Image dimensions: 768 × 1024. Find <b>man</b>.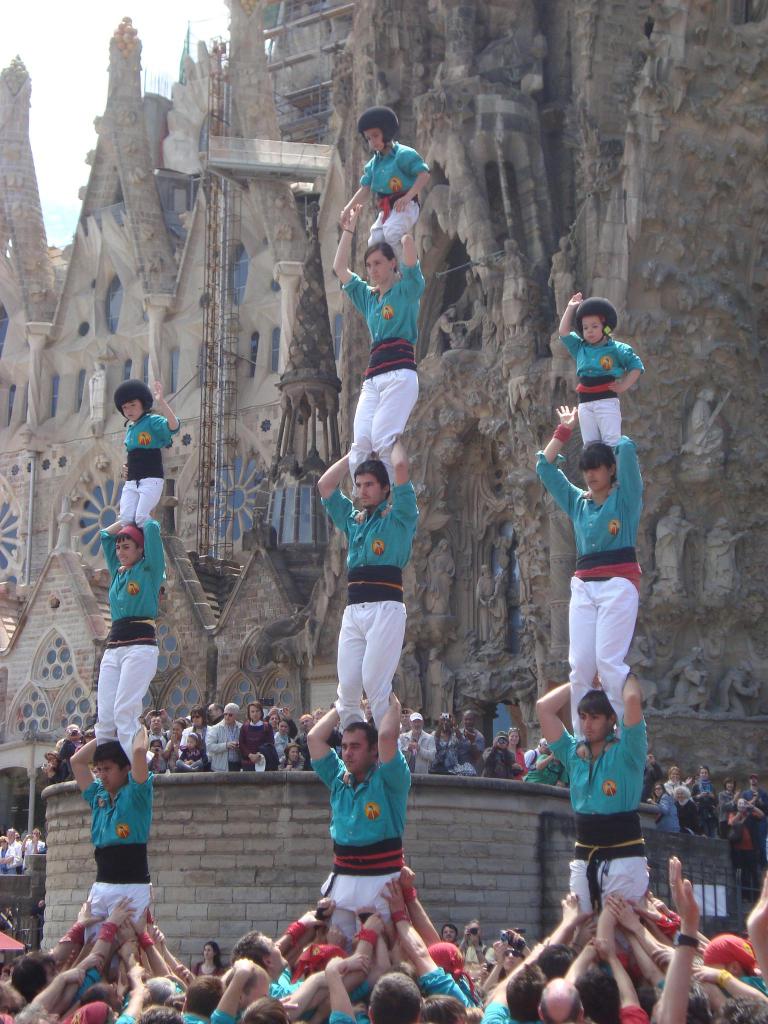
select_region(312, 443, 431, 753).
